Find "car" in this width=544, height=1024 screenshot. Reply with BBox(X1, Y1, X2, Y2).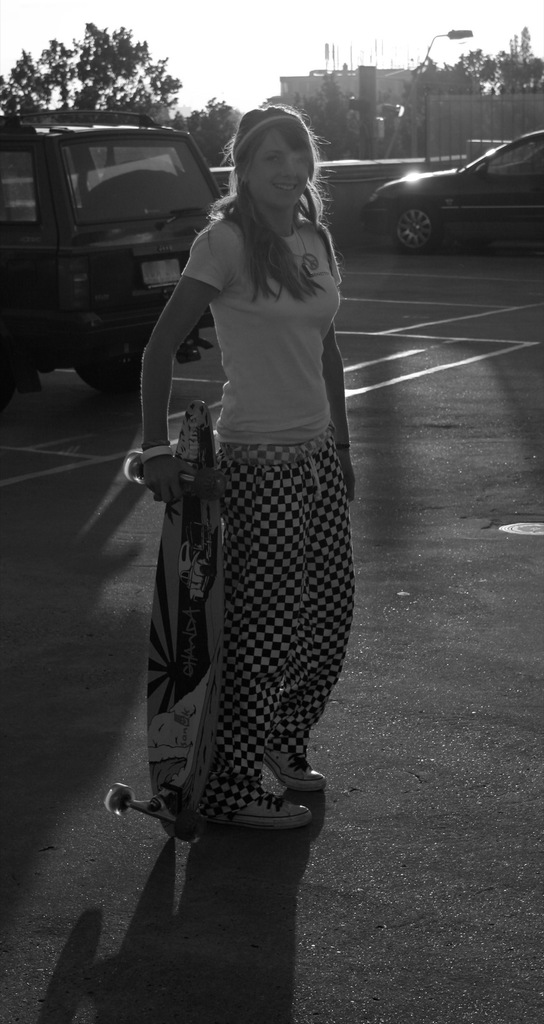
BBox(354, 115, 543, 241).
